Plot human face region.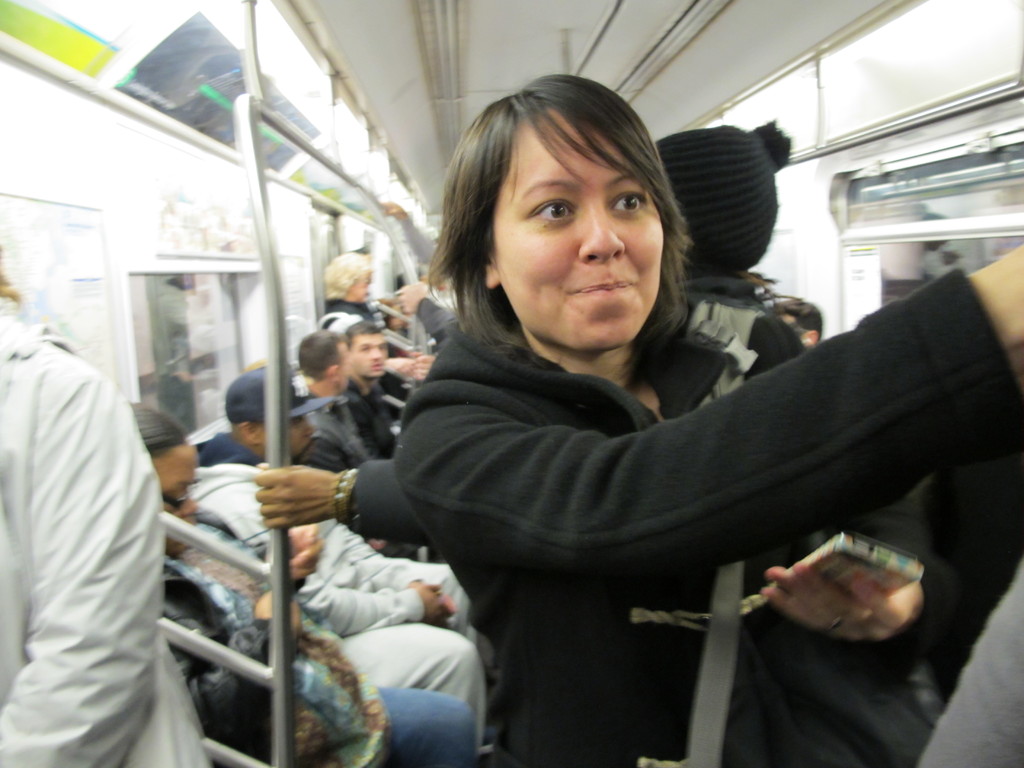
Plotted at x1=492 y1=108 x2=664 y2=349.
